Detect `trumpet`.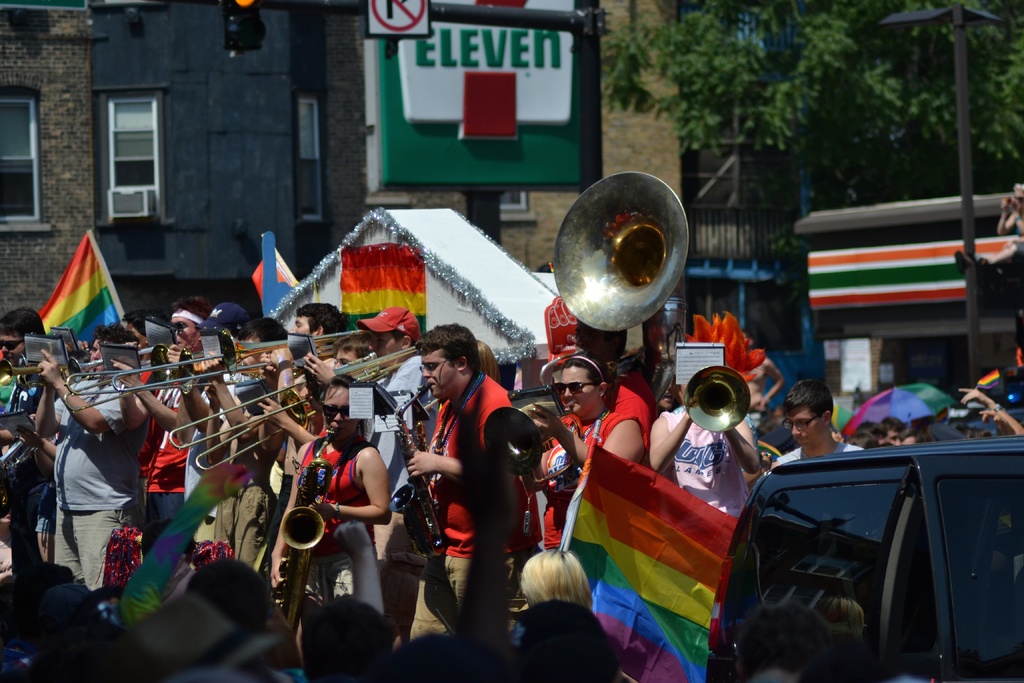
Detected at <bbox>687, 367, 750, 436</bbox>.
